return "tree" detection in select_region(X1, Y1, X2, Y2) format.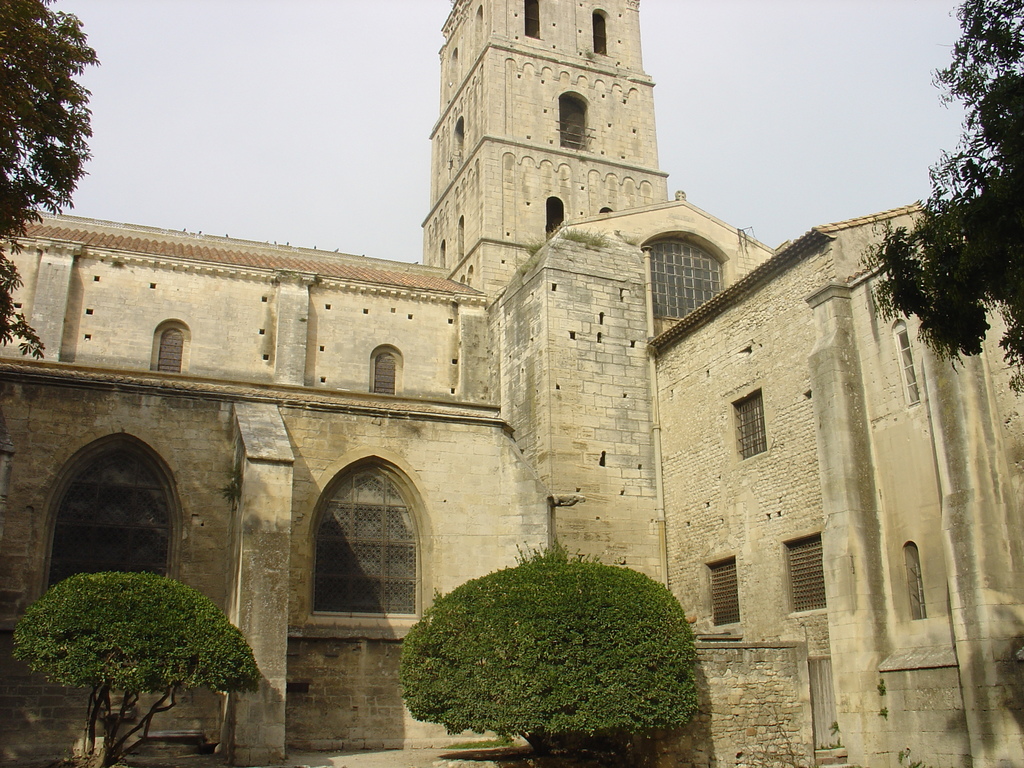
select_region(0, 0, 102, 361).
